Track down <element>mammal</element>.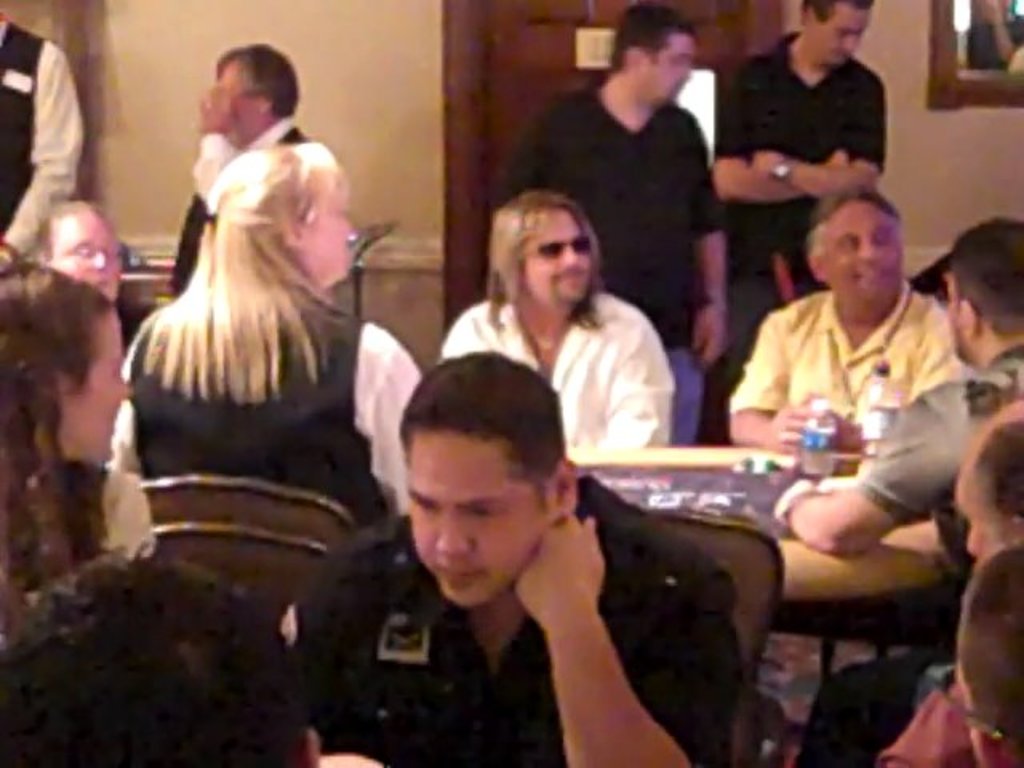
Tracked to 947, 400, 1022, 555.
